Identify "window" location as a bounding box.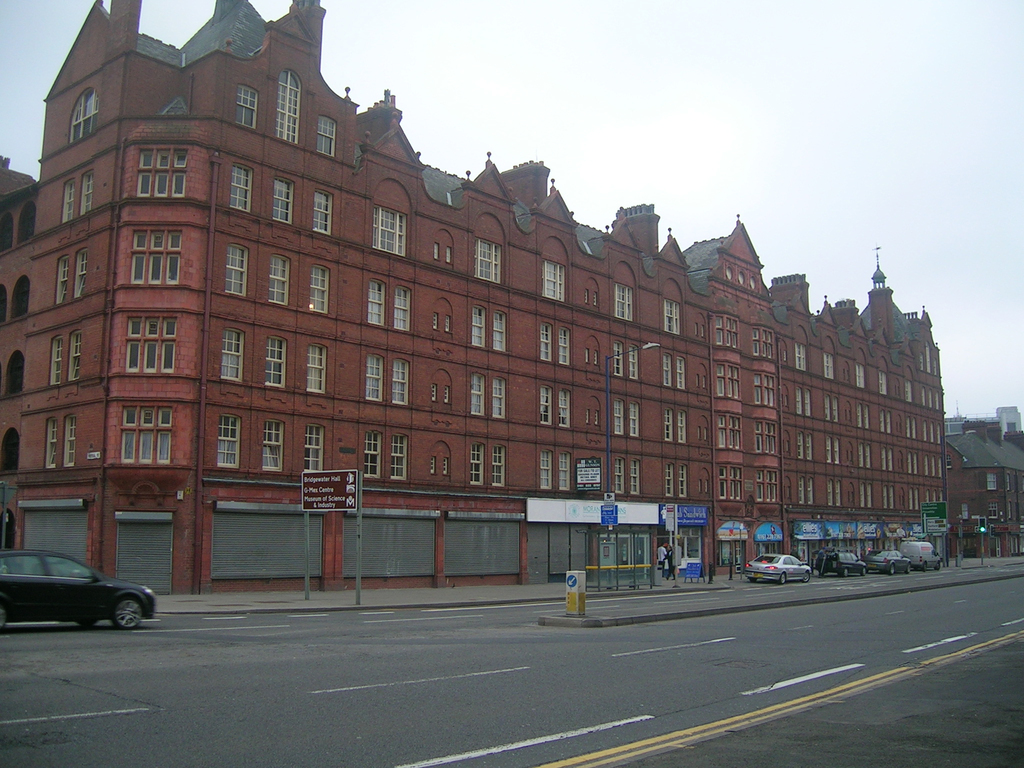
rect(55, 255, 66, 304).
